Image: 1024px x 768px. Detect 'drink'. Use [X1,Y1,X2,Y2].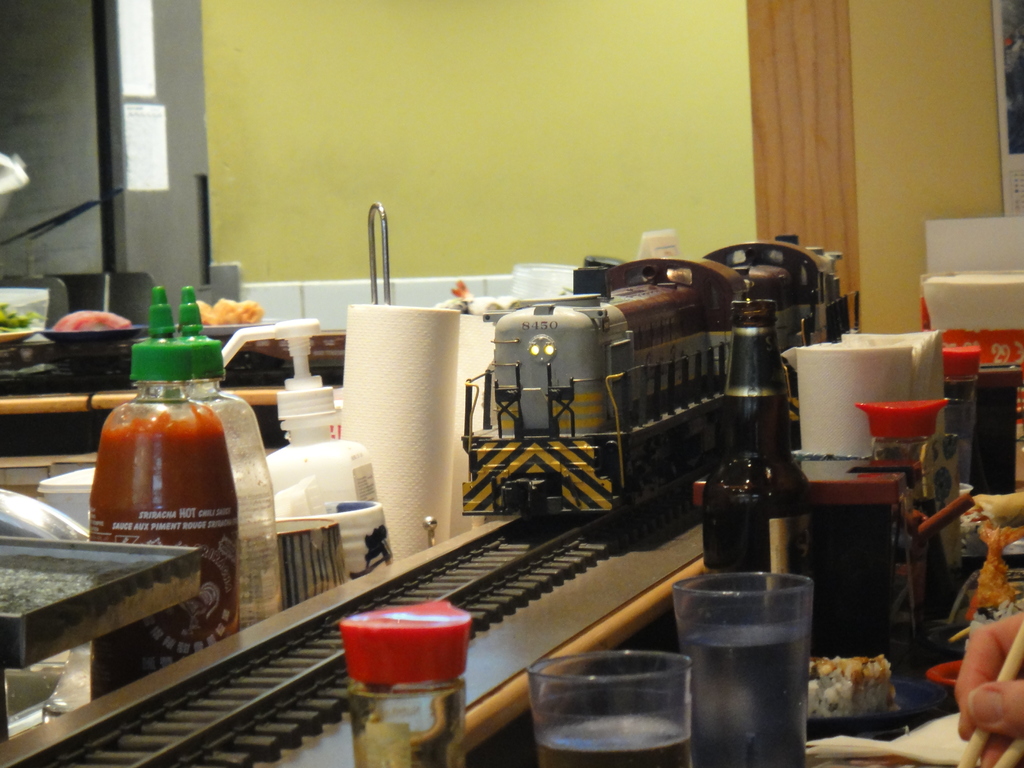
[534,711,691,767].
